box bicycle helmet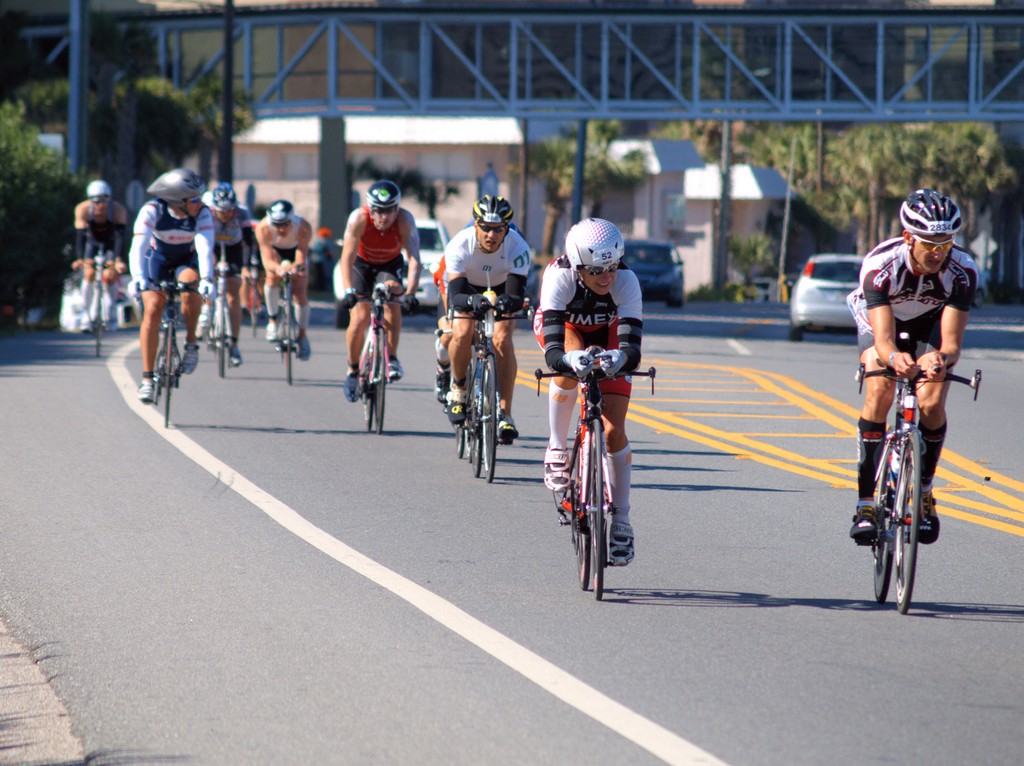
crop(213, 181, 240, 216)
